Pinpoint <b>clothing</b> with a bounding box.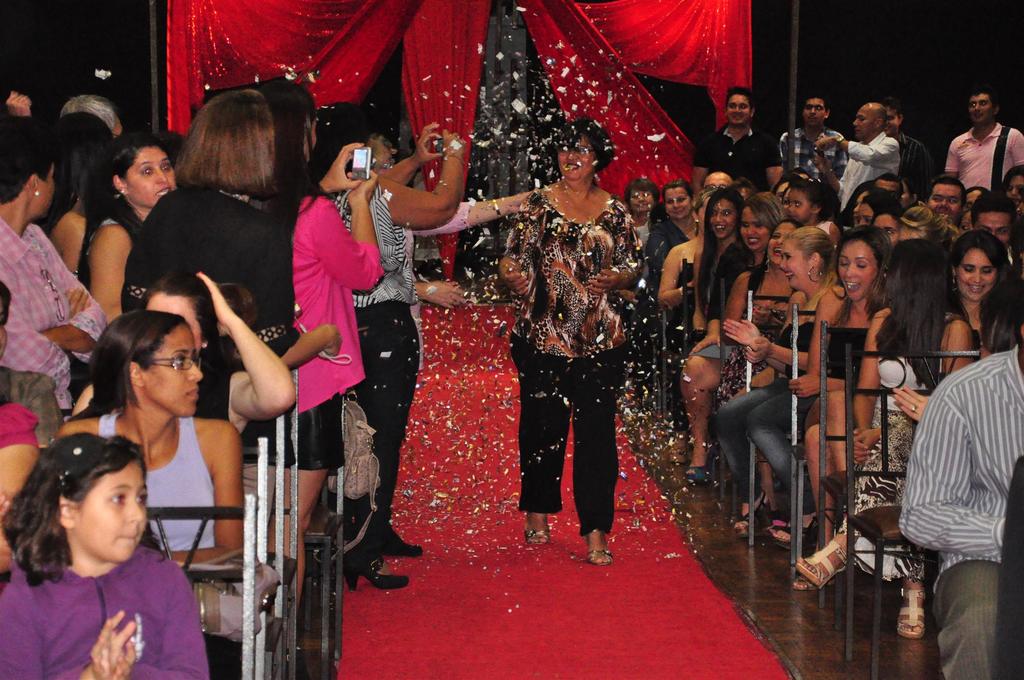
locate(640, 214, 700, 295).
